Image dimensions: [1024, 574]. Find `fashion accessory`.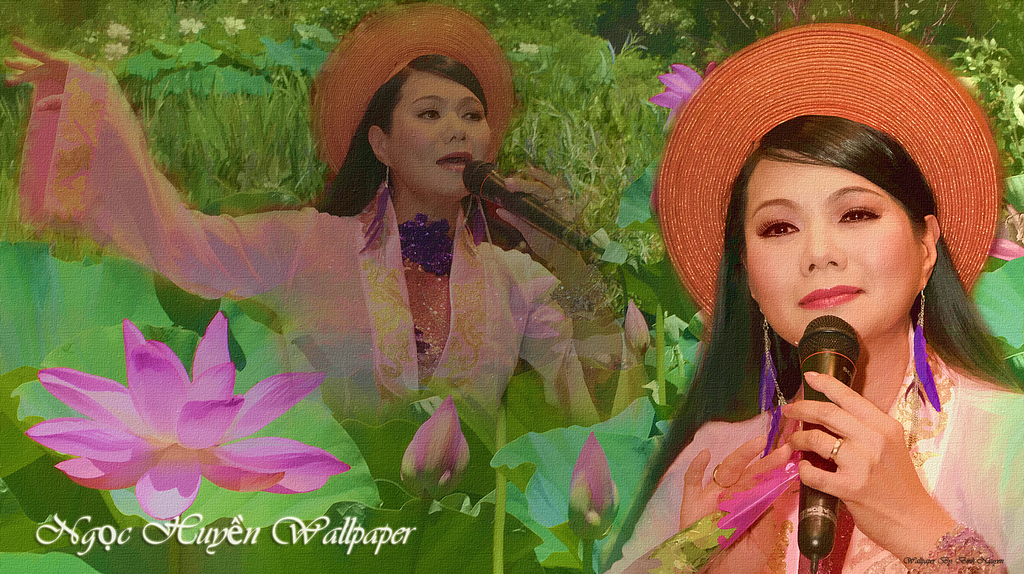
(x1=358, y1=162, x2=390, y2=254).
